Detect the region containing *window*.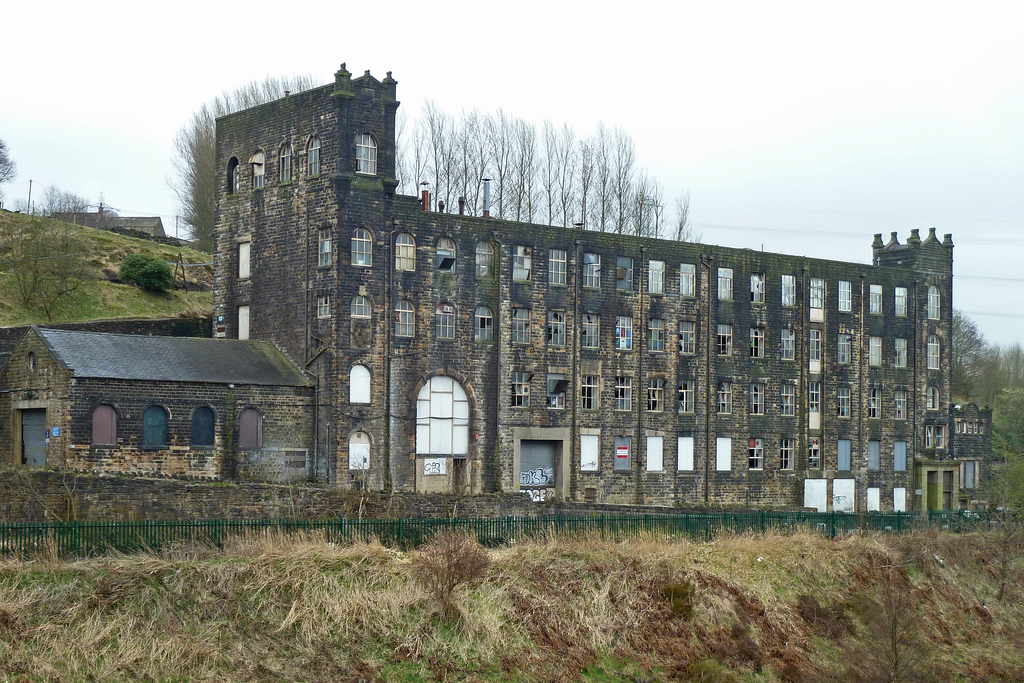
region(348, 290, 378, 356).
